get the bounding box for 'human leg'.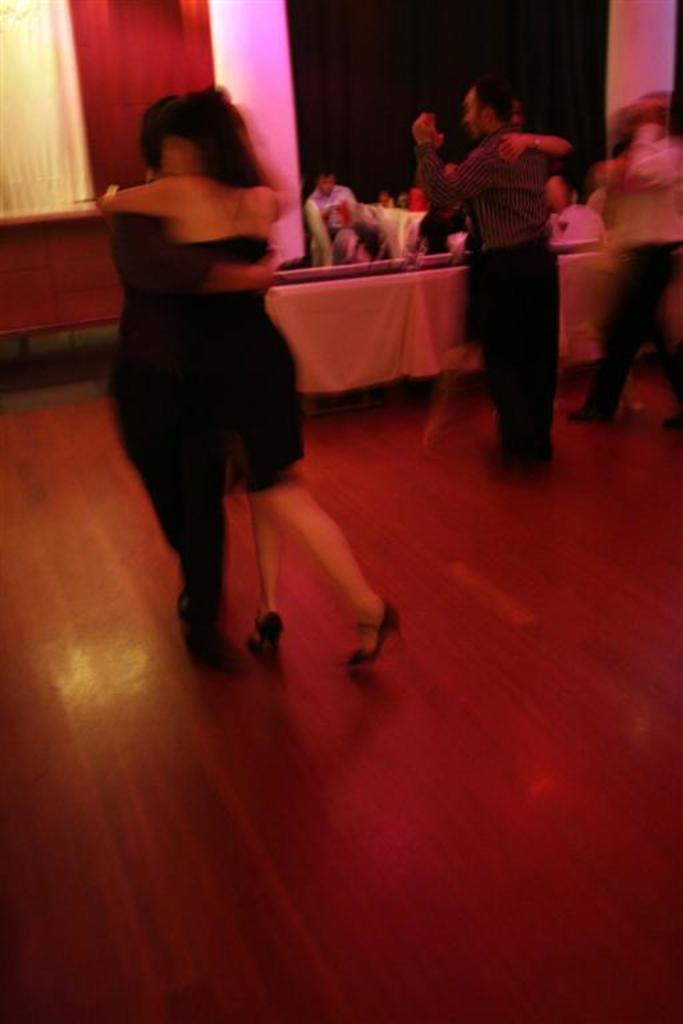
bbox=[276, 459, 395, 667].
